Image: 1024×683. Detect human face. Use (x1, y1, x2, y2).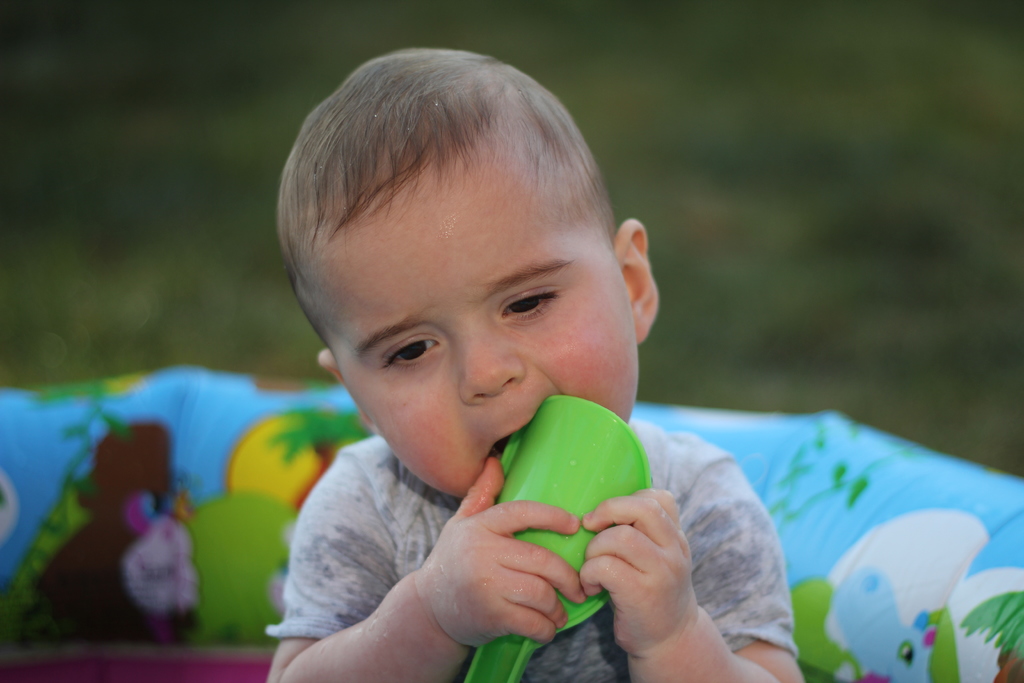
(310, 150, 636, 524).
